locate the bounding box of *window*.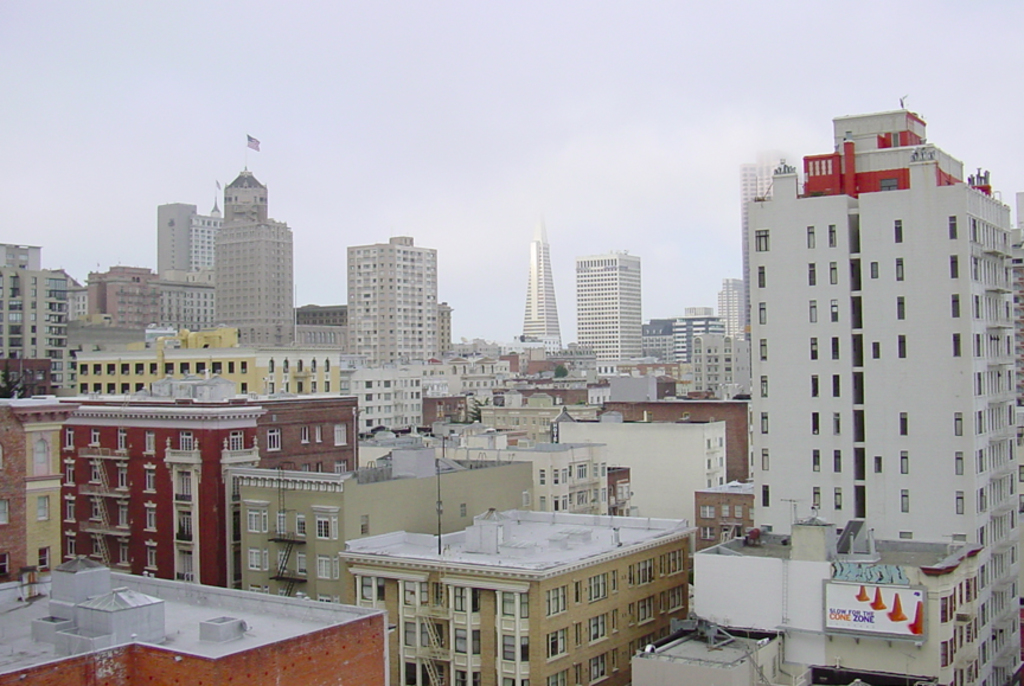
Bounding box: region(402, 584, 427, 611).
